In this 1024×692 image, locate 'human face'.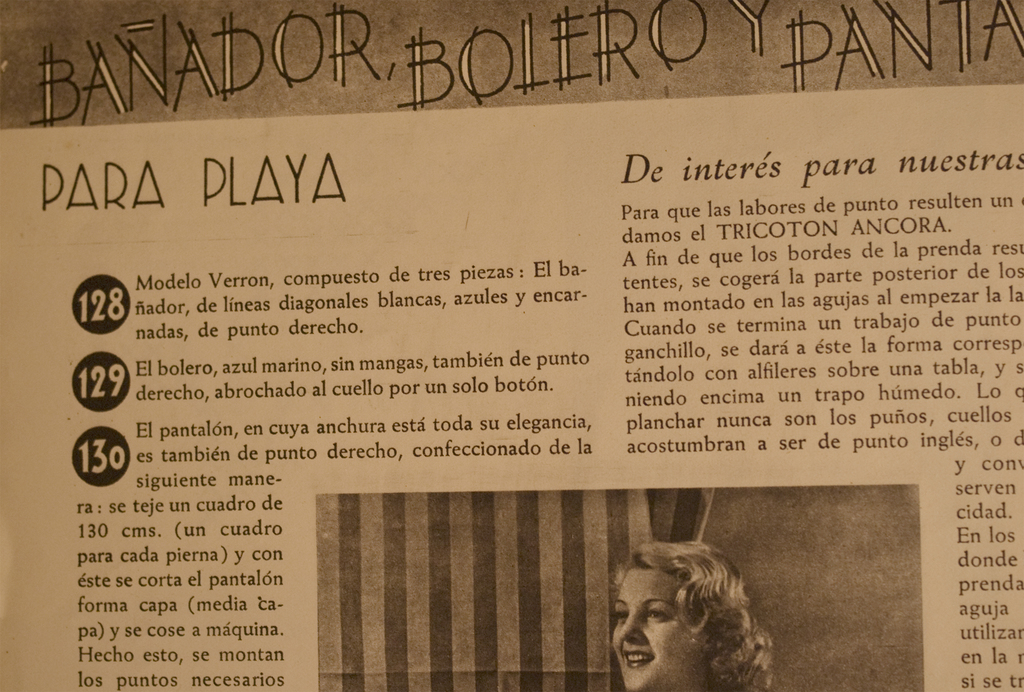
Bounding box: 617:565:698:691.
